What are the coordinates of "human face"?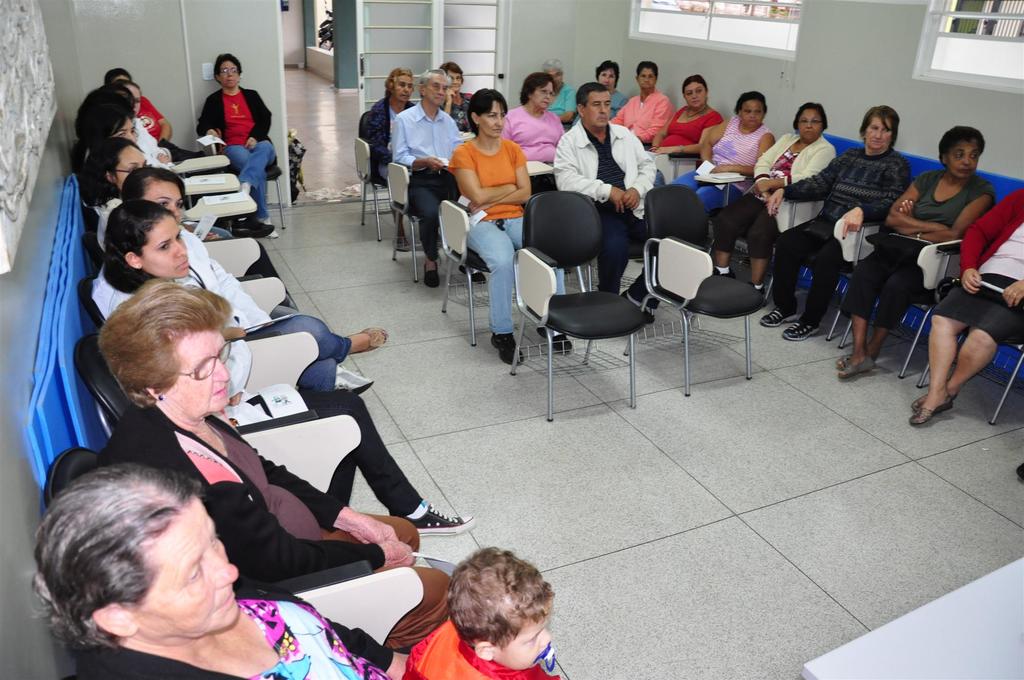
pyautogui.locateOnScreen(797, 109, 821, 140).
